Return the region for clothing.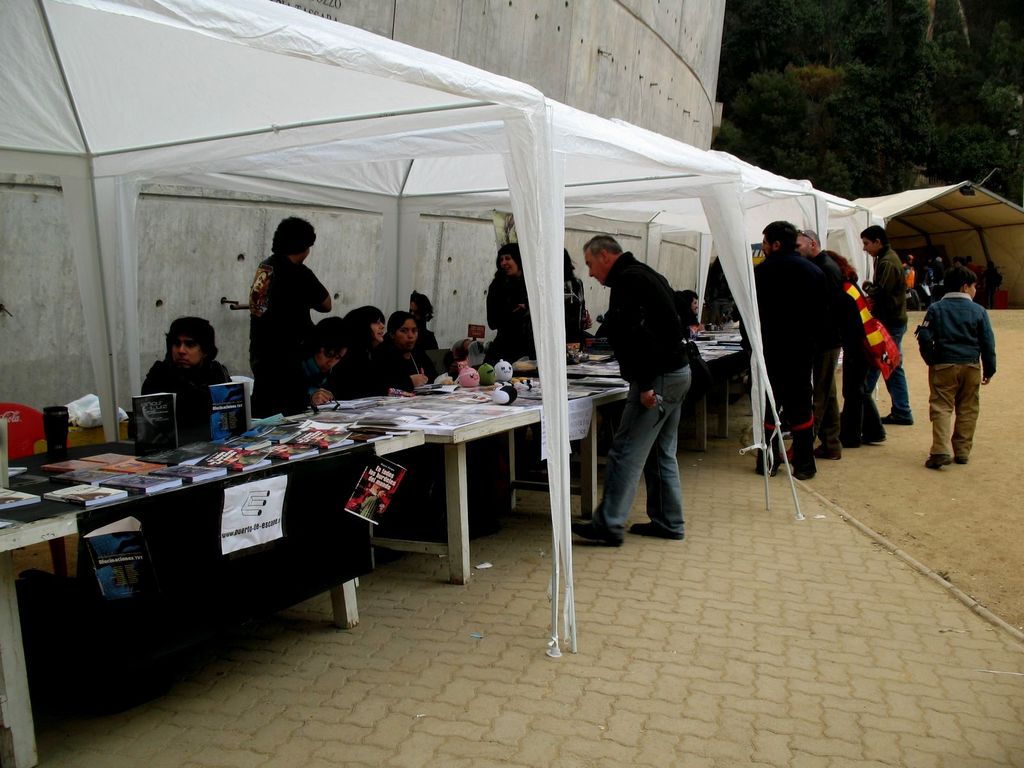
box(590, 245, 689, 536).
